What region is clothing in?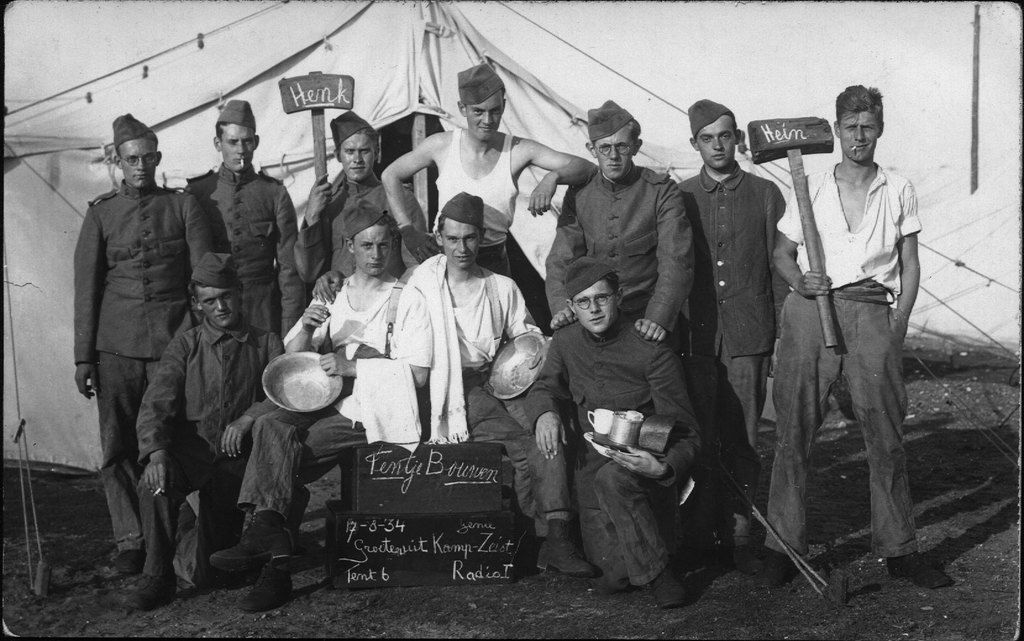
[537, 167, 693, 332].
